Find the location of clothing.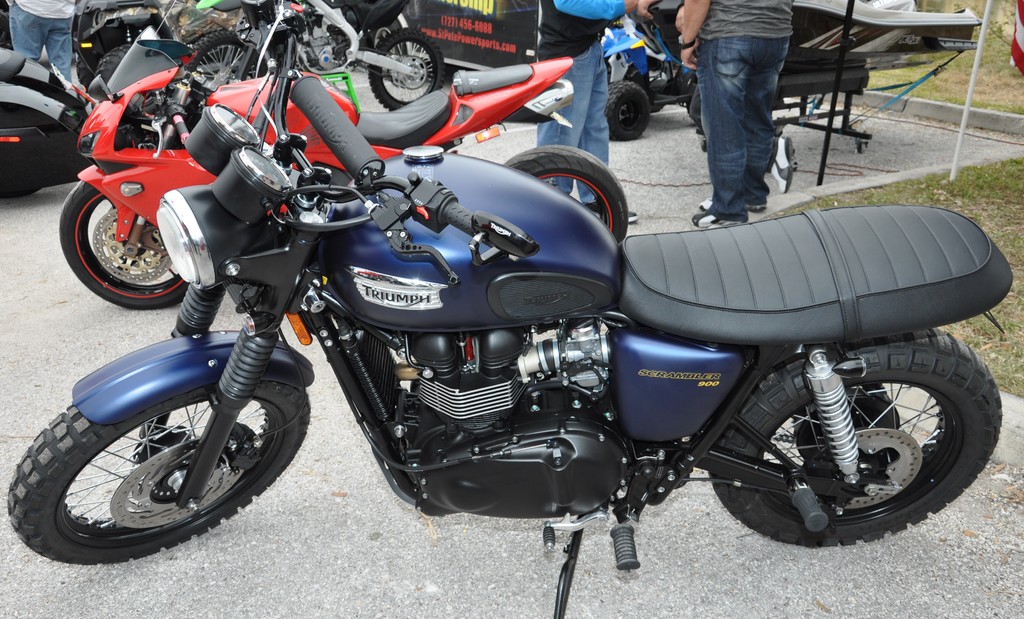
Location: (x1=533, y1=0, x2=626, y2=214).
